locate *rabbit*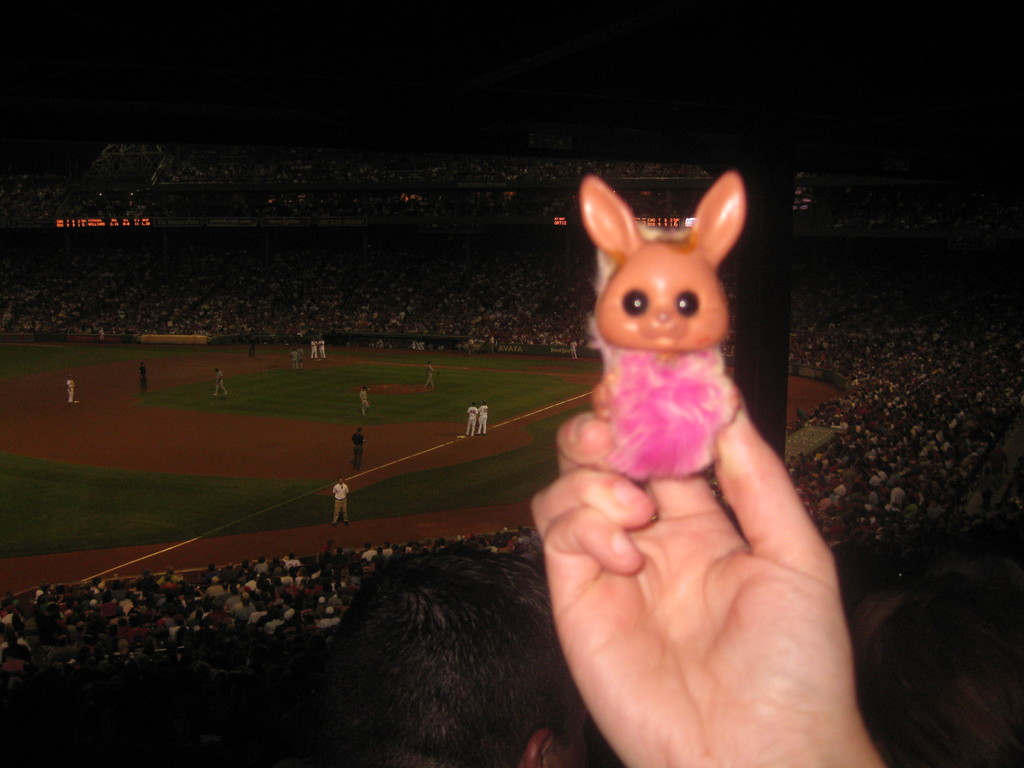
locate(578, 171, 743, 480)
